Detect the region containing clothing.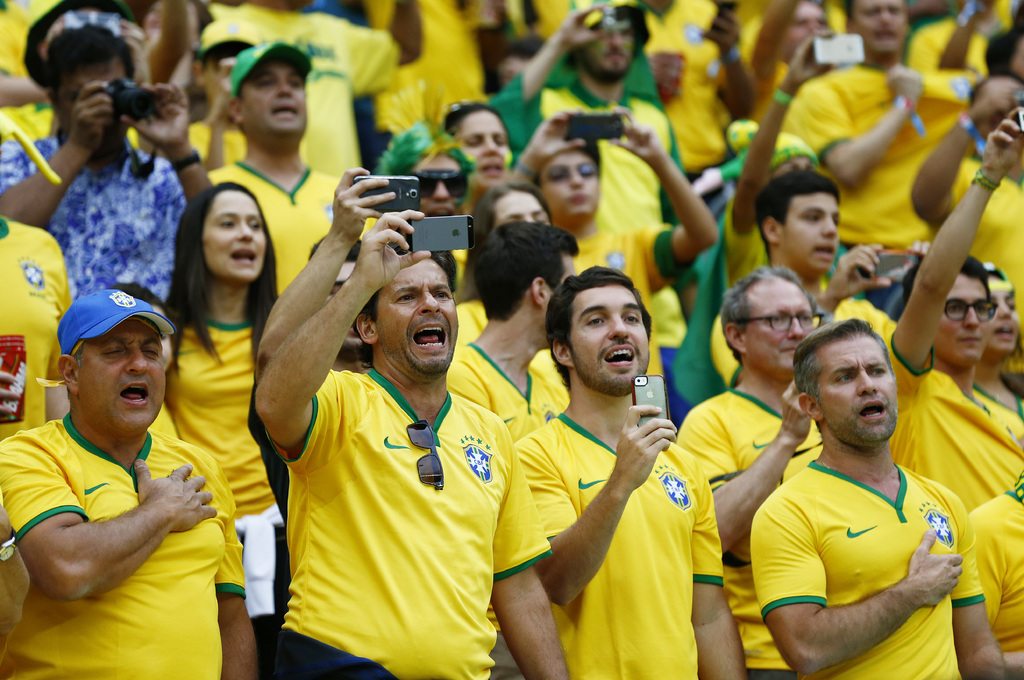
rect(758, 414, 980, 663).
